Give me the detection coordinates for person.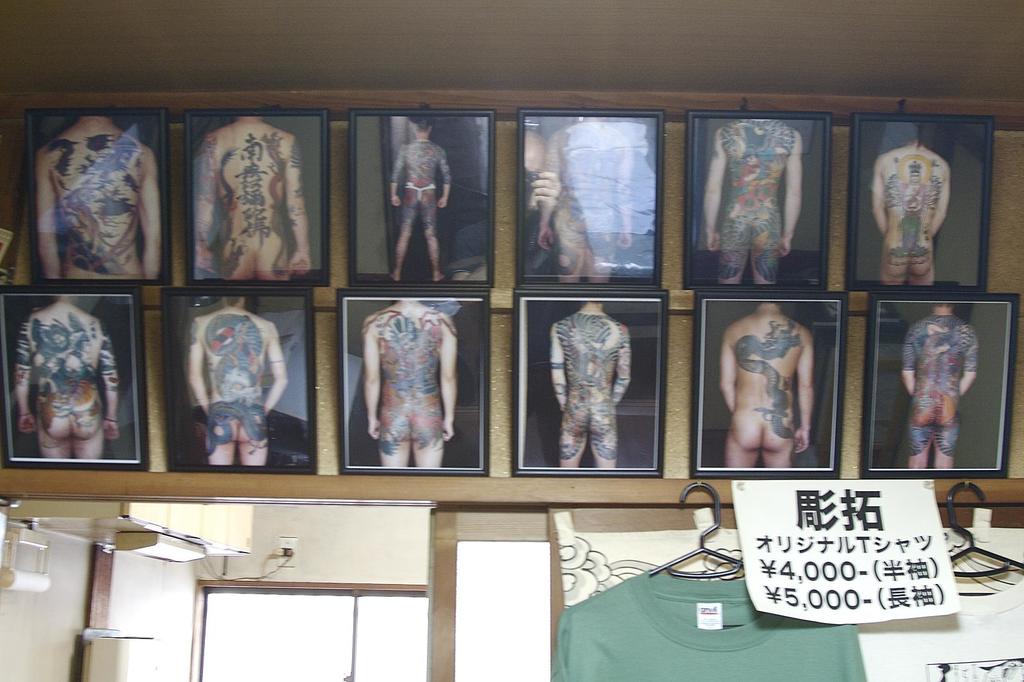
region(719, 300, 819, 471).
